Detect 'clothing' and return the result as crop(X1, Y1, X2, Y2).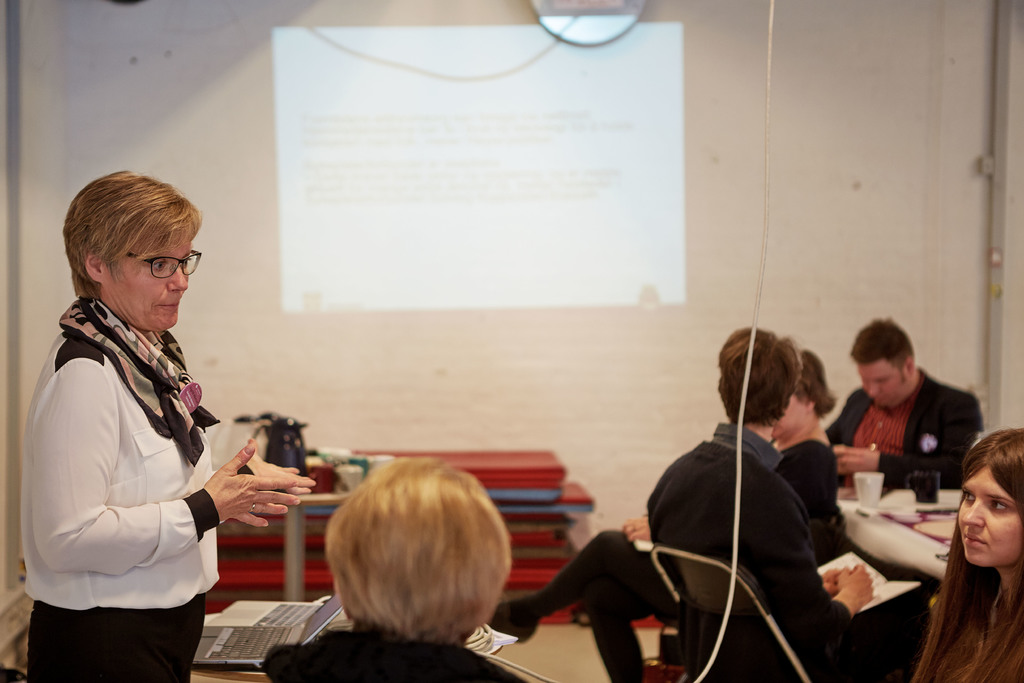
crop(821, 363, 989, 483).
